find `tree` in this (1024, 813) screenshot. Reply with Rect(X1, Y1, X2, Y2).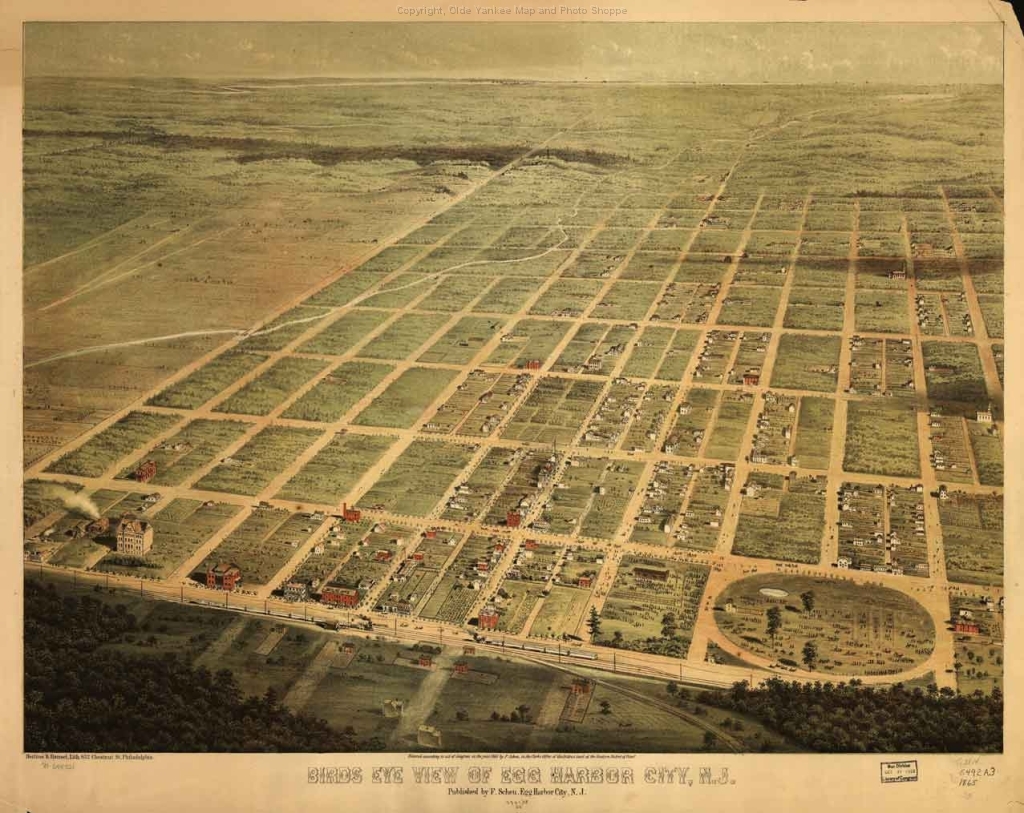
Rect(796, 589, 816, 617).
